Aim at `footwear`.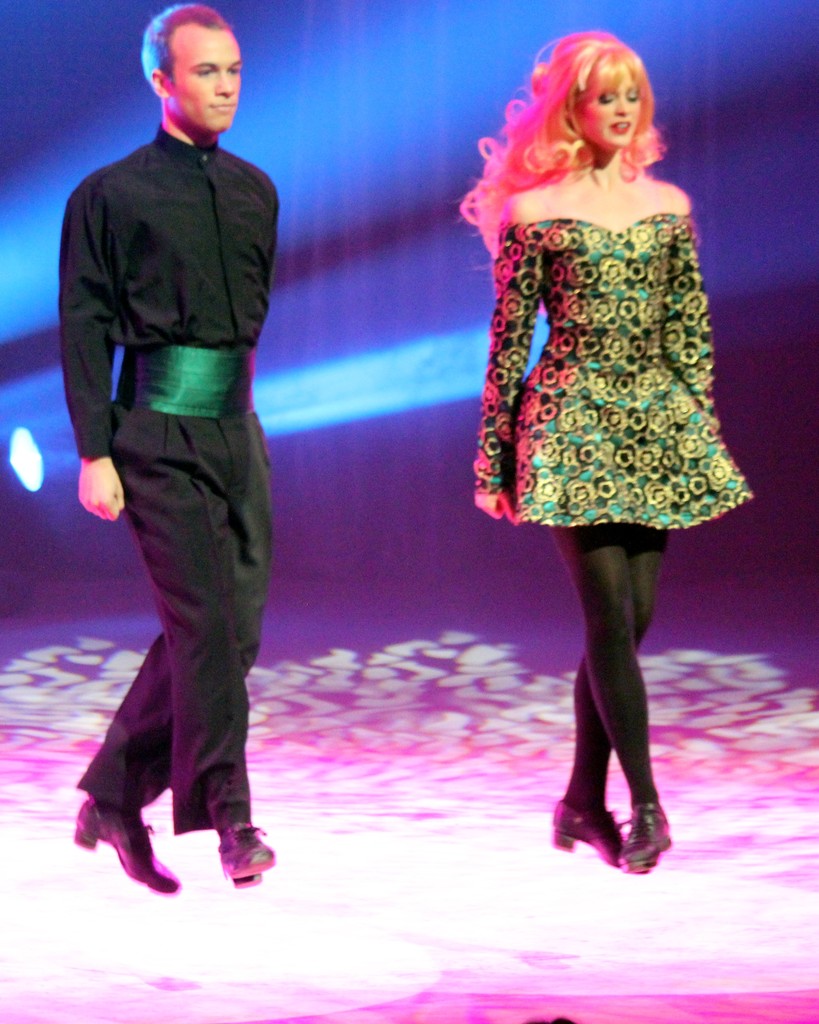
Aimed at {"left": 617, "top": 795, "right": 677, "bottom": 874}.
